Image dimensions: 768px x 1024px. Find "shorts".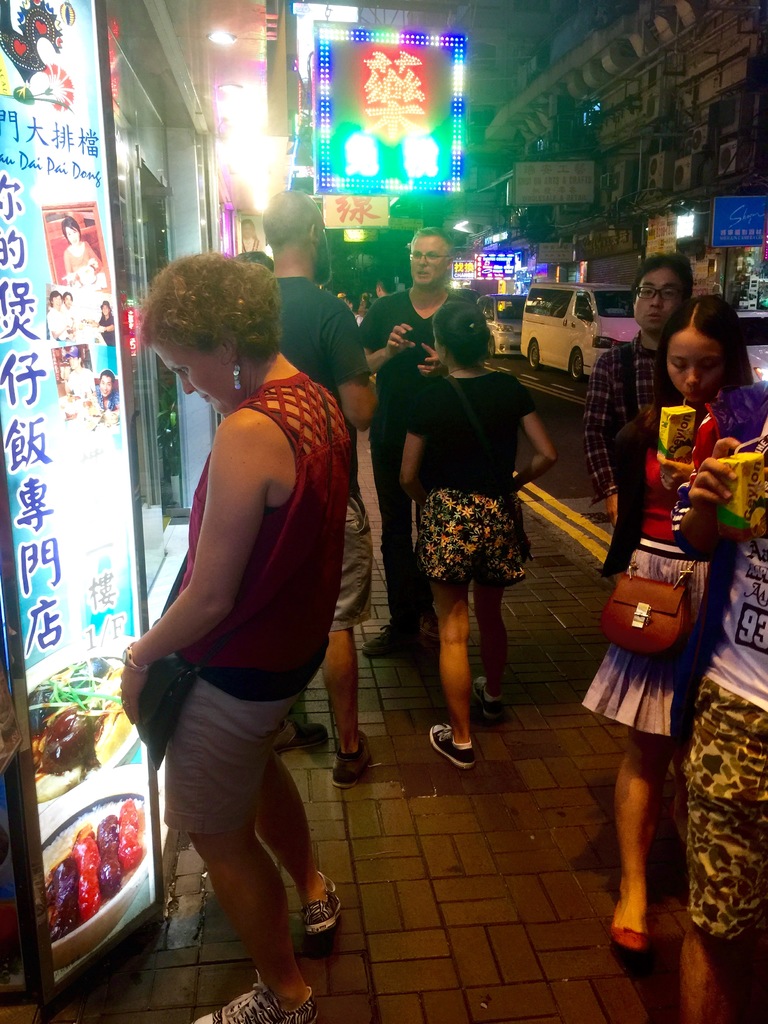
detection(173, 674, 312, 826).
